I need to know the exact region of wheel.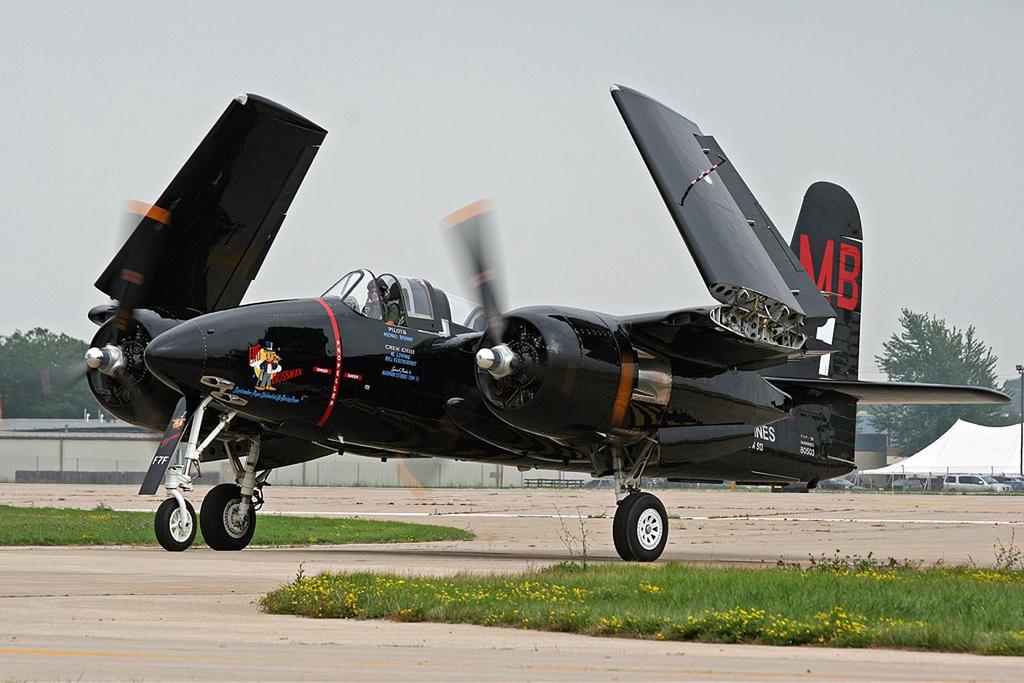
Region: {"left": 605, "top": 495, "right": 689, "bottom": 567}.
